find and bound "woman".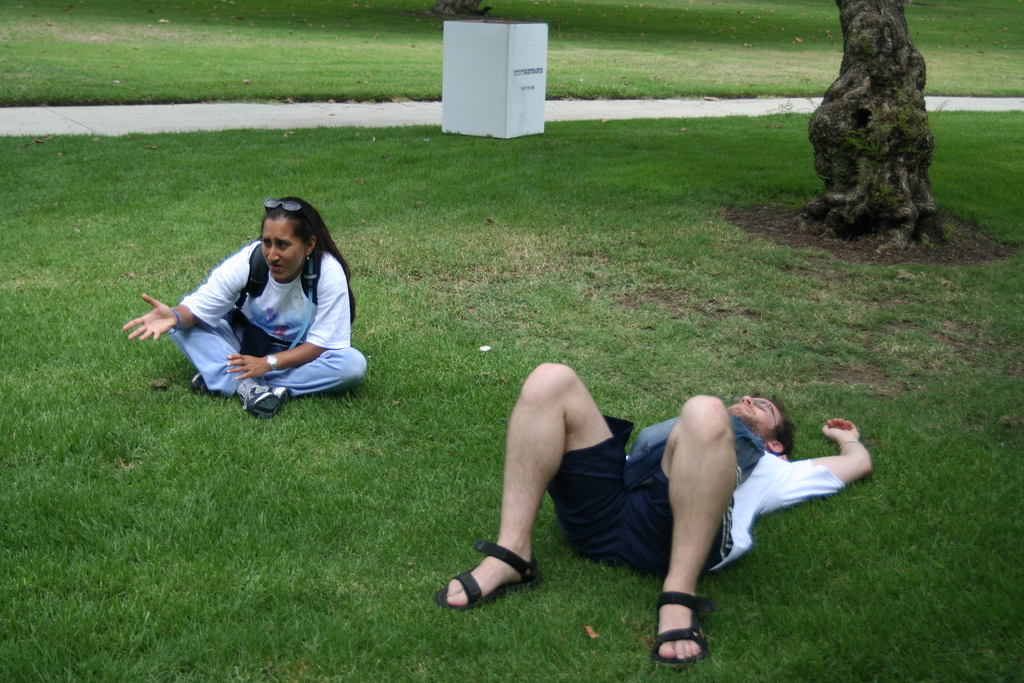
Bound: box=[125, 186, 388, 418].
